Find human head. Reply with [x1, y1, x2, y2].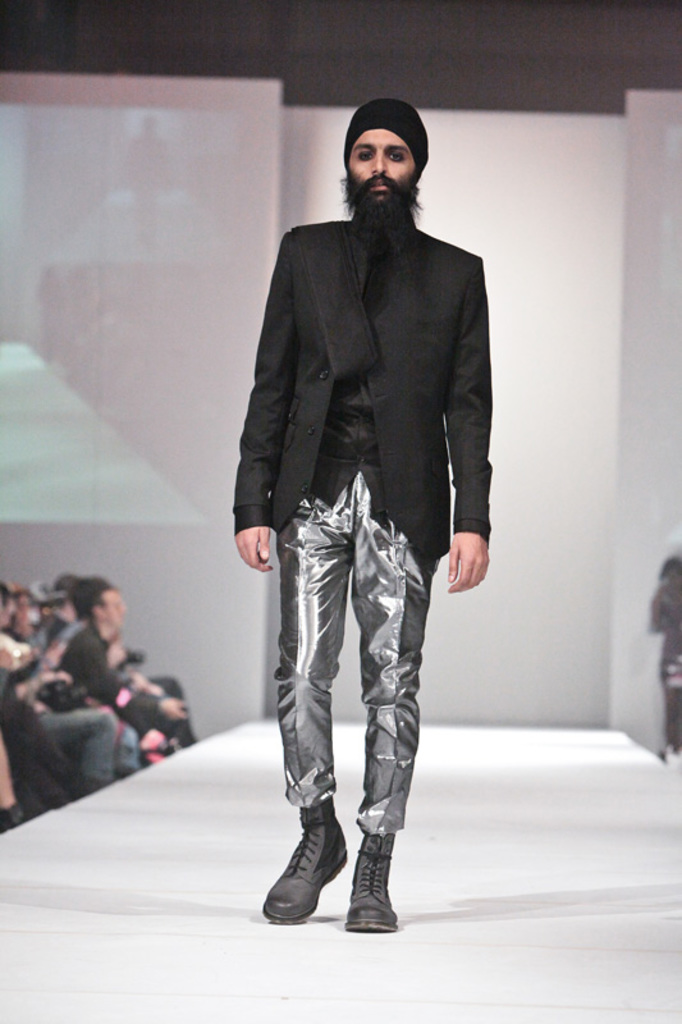
[13, 582, 42, 640].
